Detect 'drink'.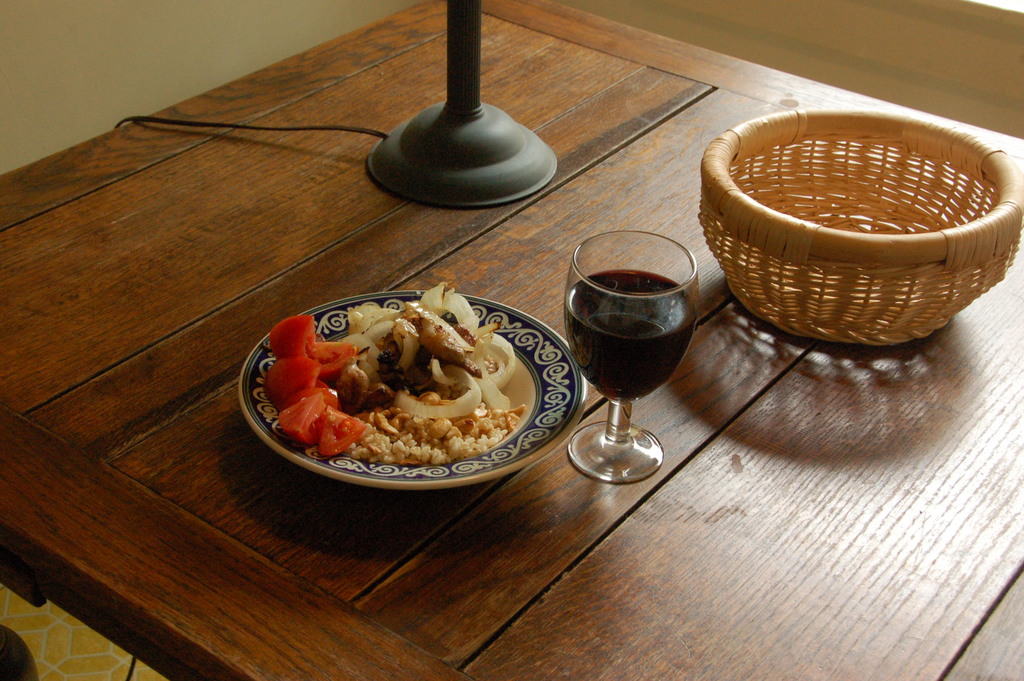
Detected at <box>568,271,693,402</box>.
